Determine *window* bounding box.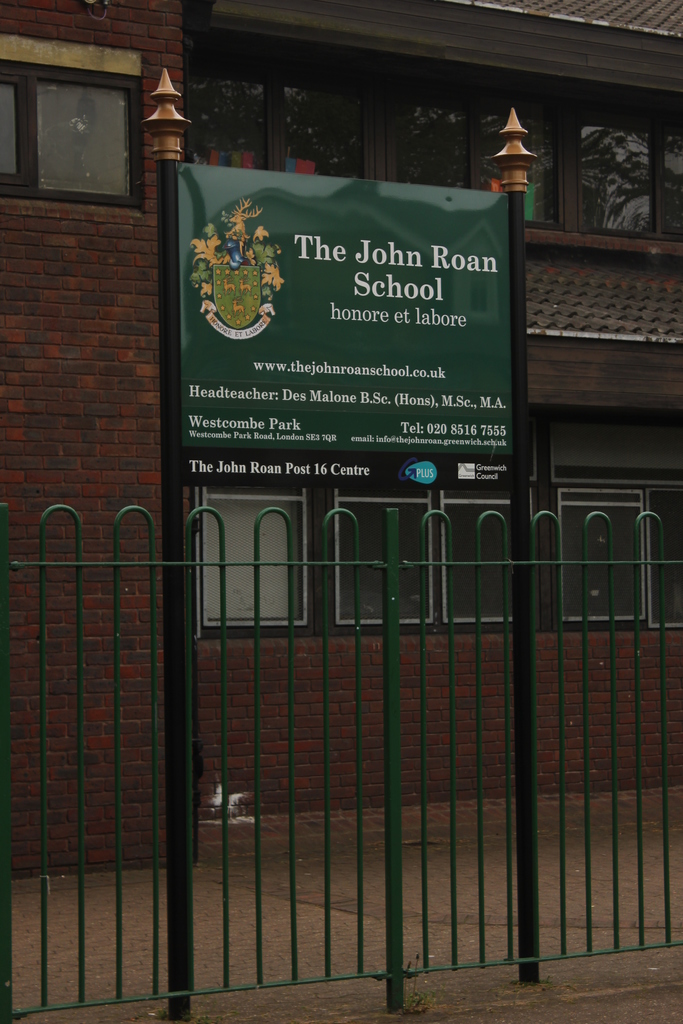
Determined: 192:408:682:625.
